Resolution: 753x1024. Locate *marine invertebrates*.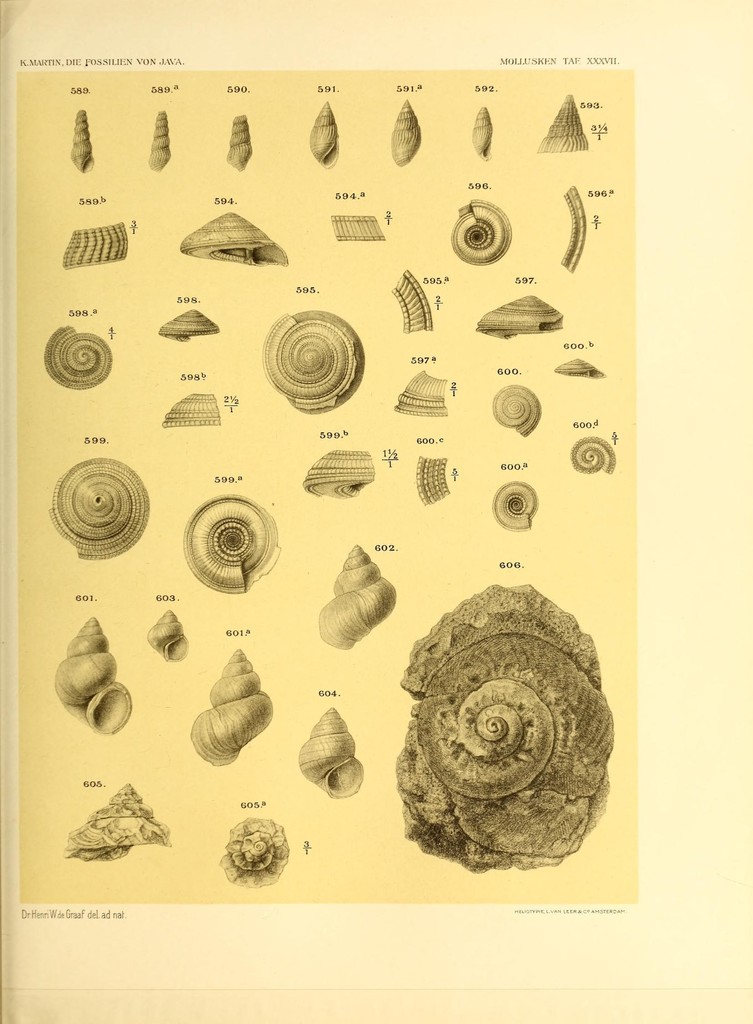
<region>141, 100, 177, 180</region>.
